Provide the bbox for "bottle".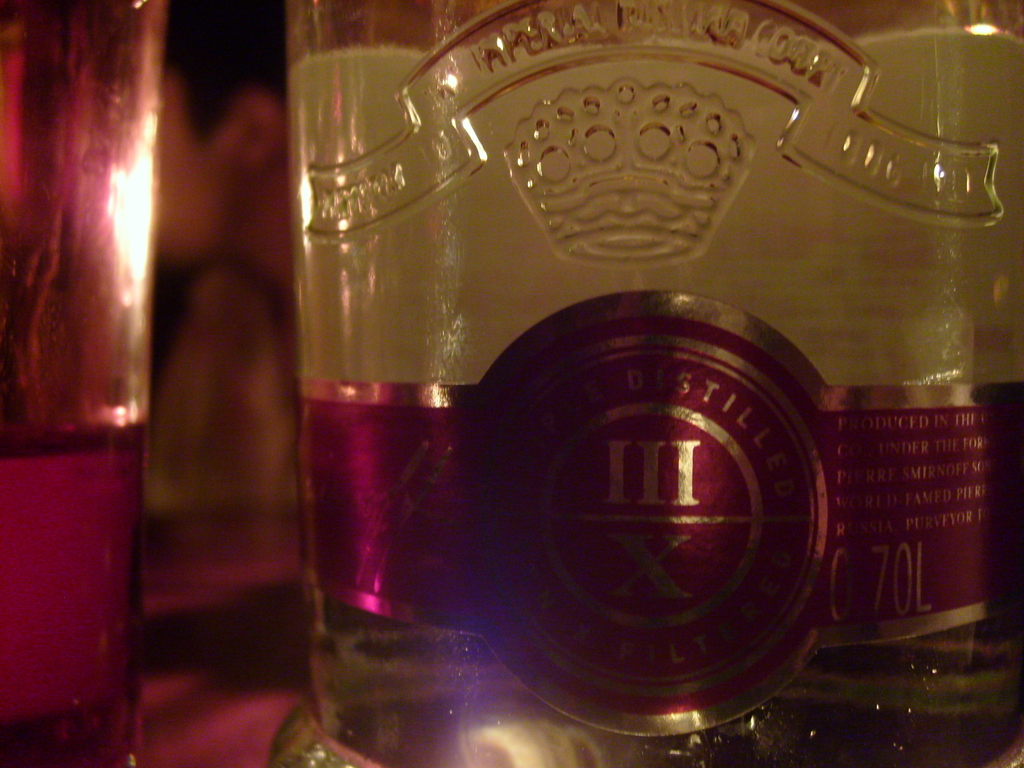
detection(264, 0, 1023, 765).
